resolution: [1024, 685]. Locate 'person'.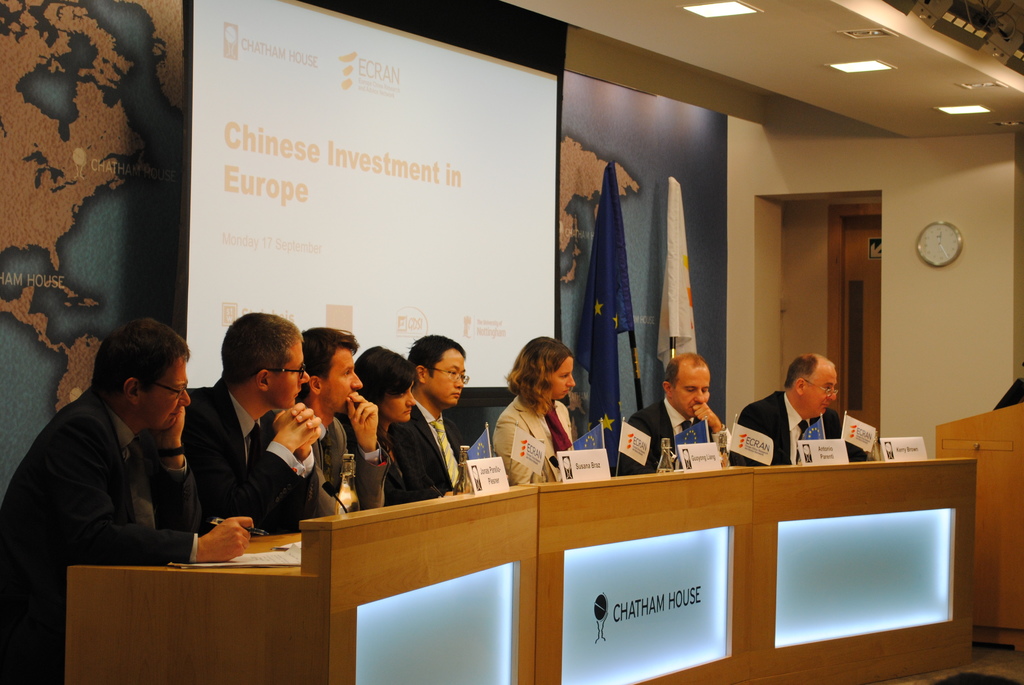
region(182, 311, 319, 533).
